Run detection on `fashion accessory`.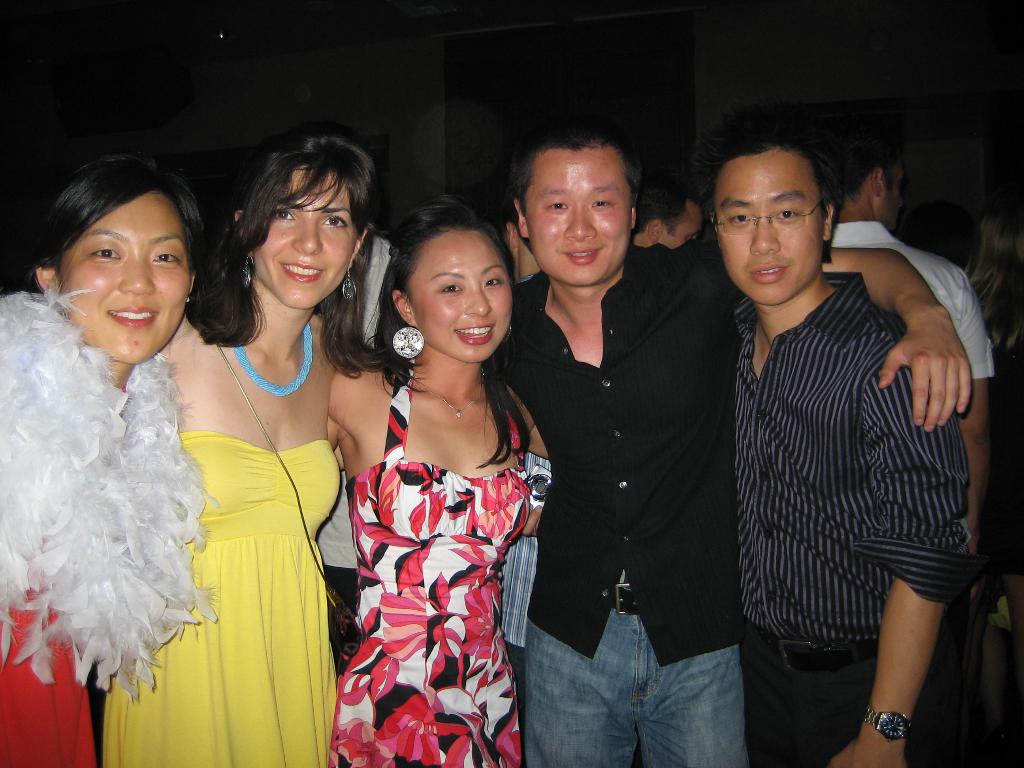
Result: [x1=390, y1=326, x2=424, y2=360].
